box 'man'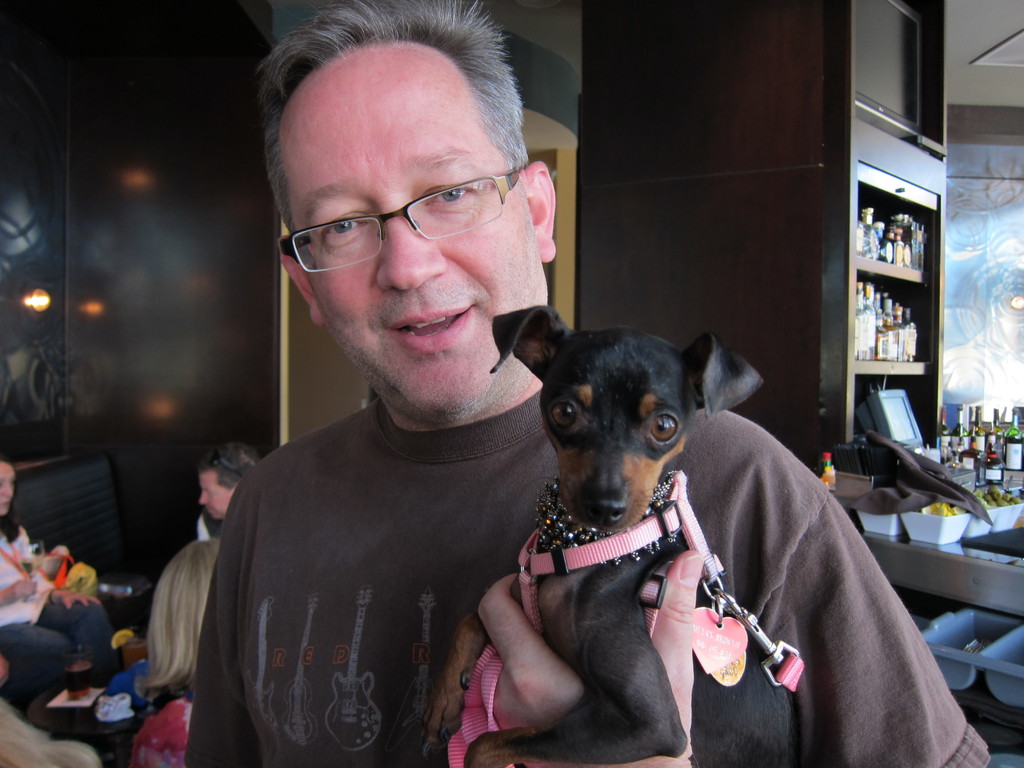
<bbox>184, 0, 993, 767</bbox>
